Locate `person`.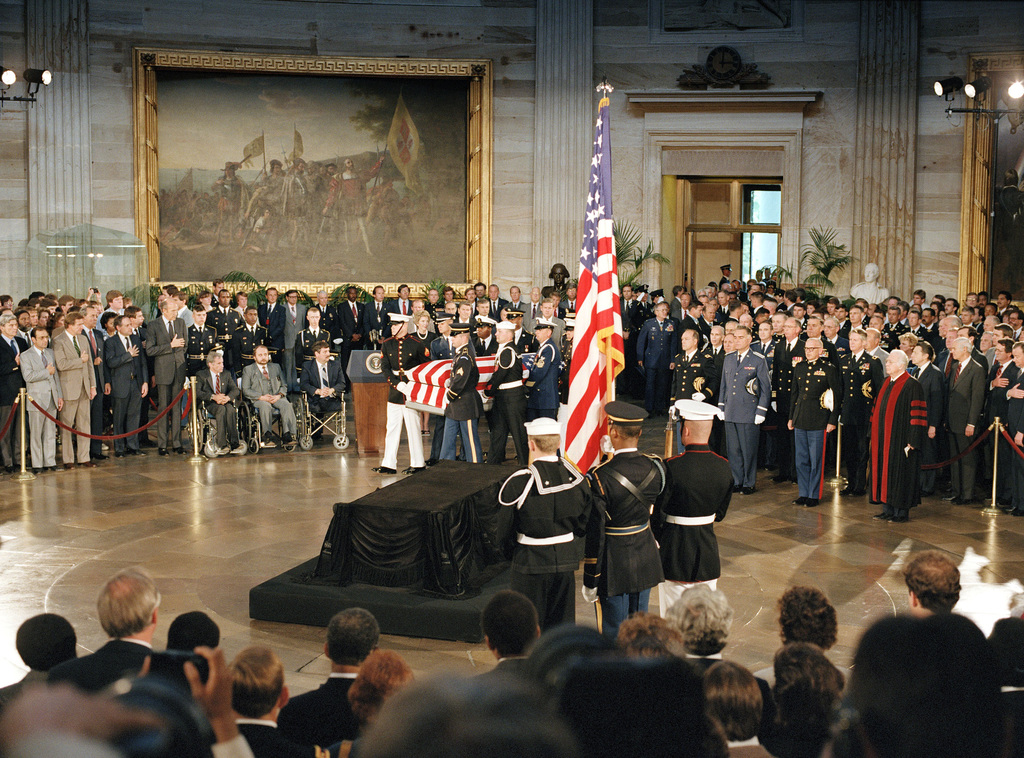
Bounding box: {"x1": 982, "y1": 611, "x2": 1023, "y2": 757}.
